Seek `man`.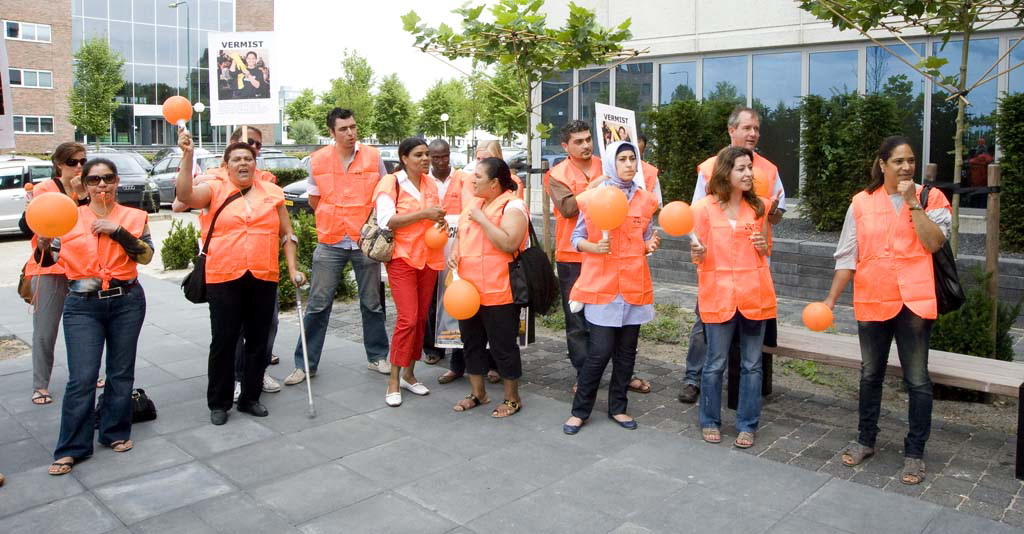
BBox(425, 133, 465, 373).
